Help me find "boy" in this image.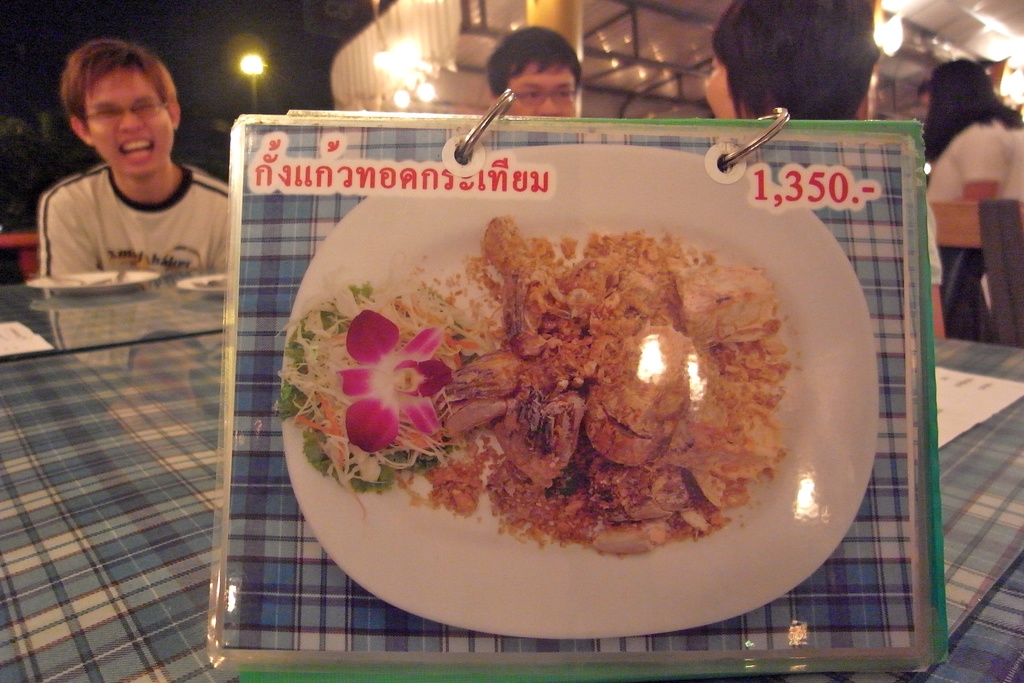
Found it: [38, 38, 231, 274].
